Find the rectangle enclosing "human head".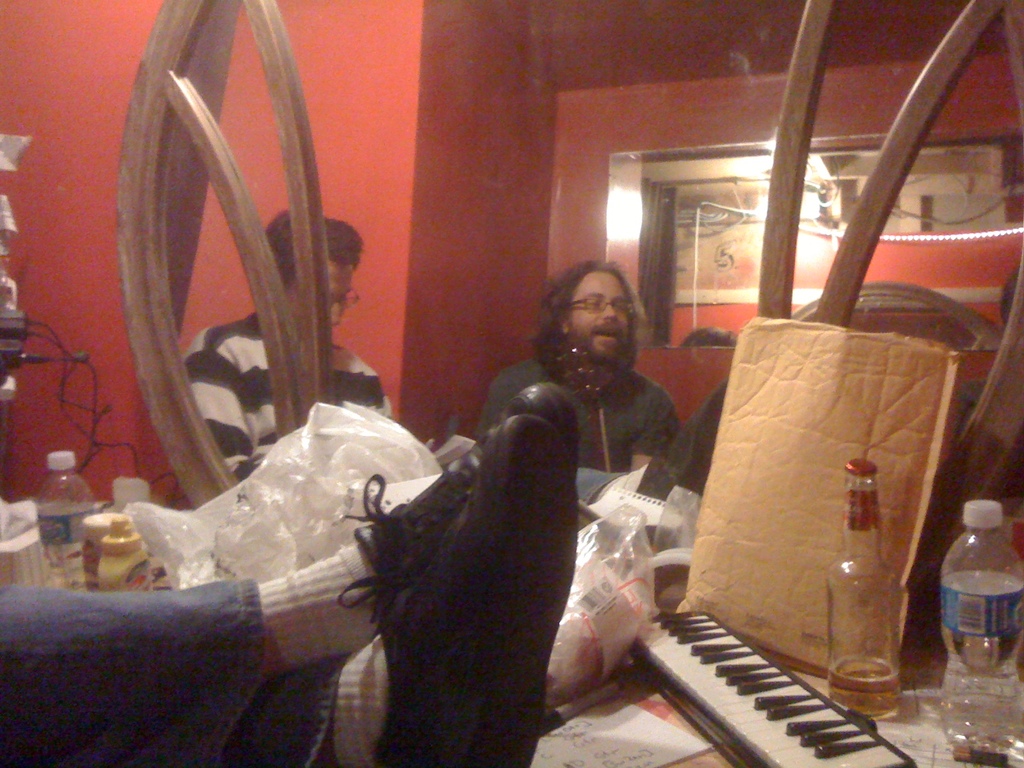
[left=266, top=209, right=356, bottom=340].
